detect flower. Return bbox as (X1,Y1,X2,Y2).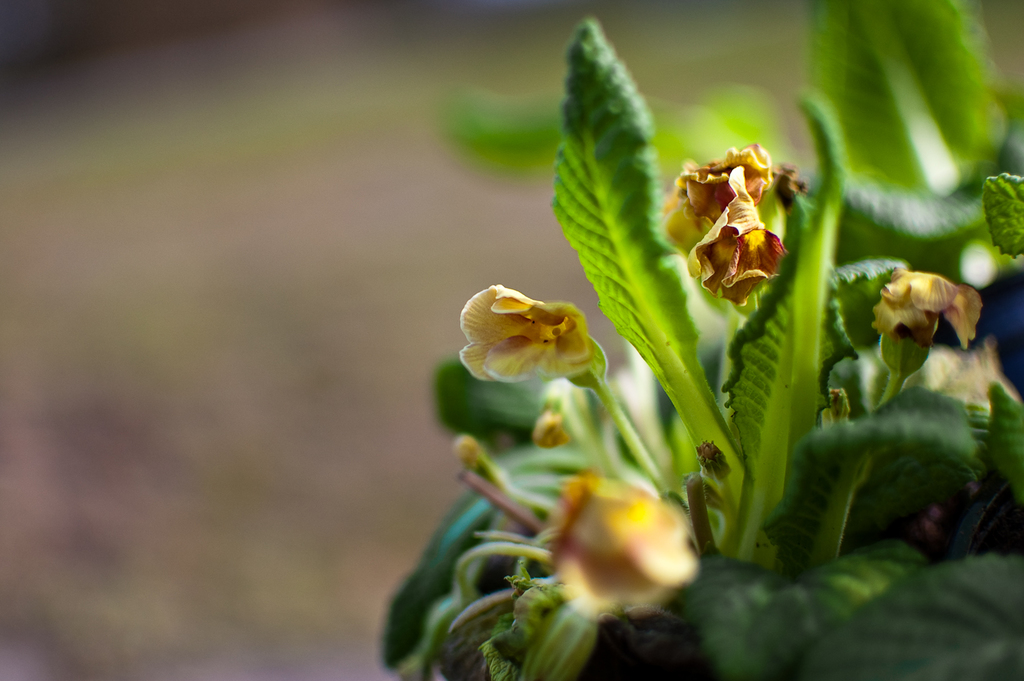
(873,261,974,347).
